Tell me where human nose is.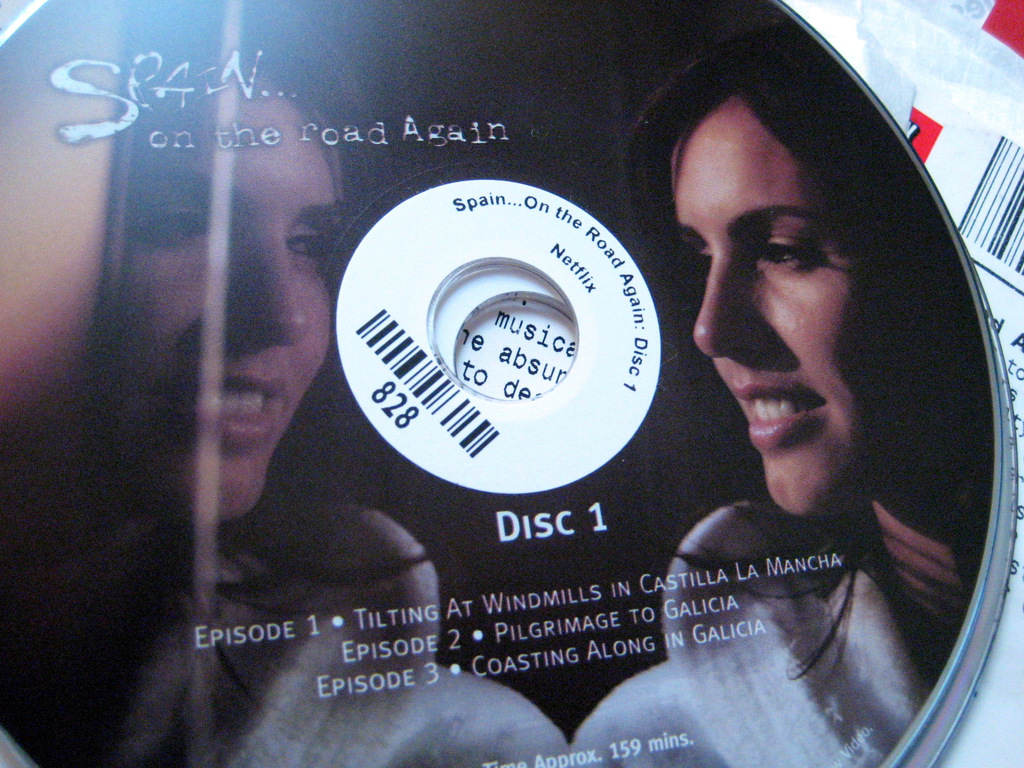
human nose is at [694,246,772,356].
